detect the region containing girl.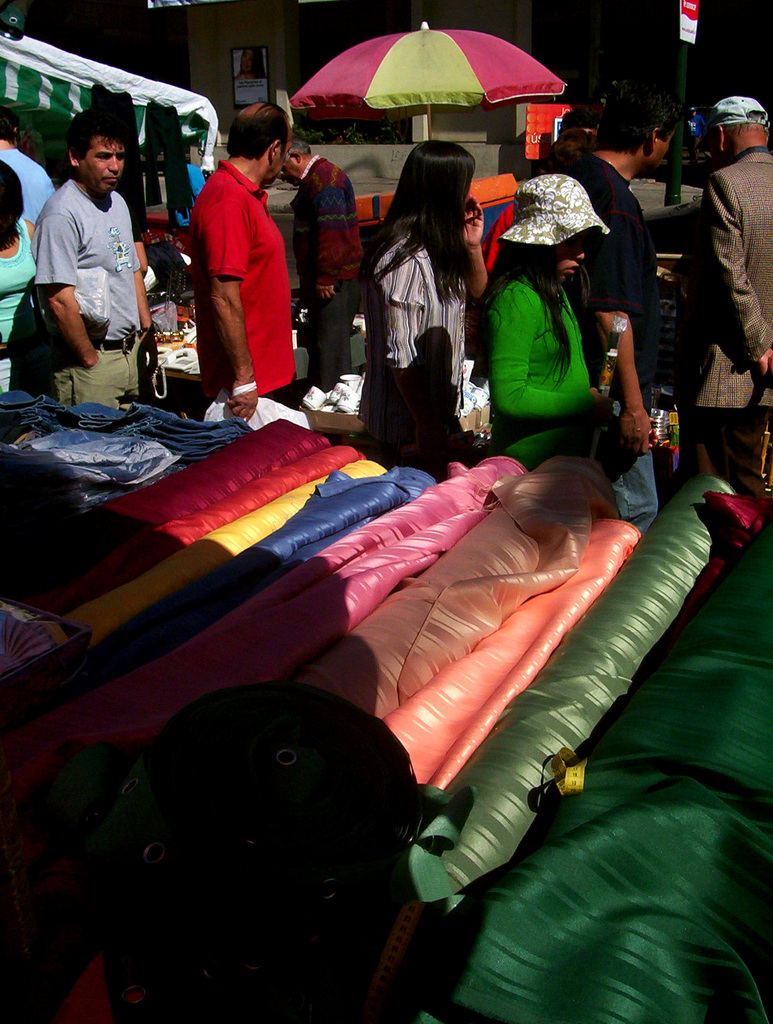
locate(362, 136, 487, 426).
